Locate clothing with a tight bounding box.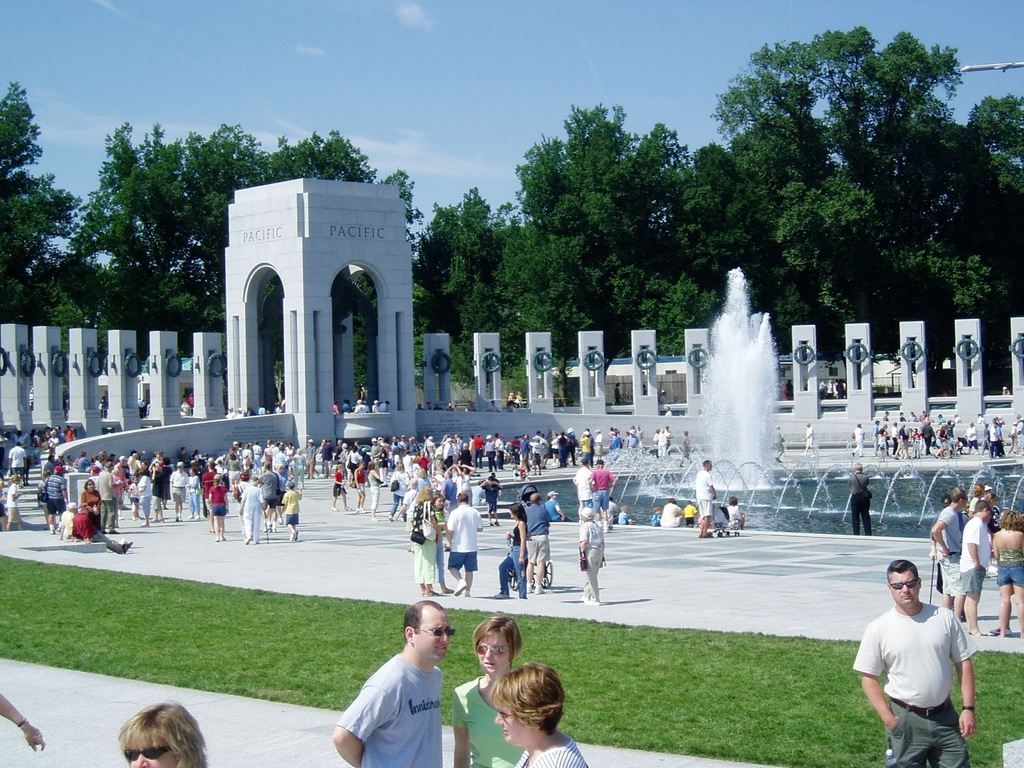
box(558, 437, 564, 460).
